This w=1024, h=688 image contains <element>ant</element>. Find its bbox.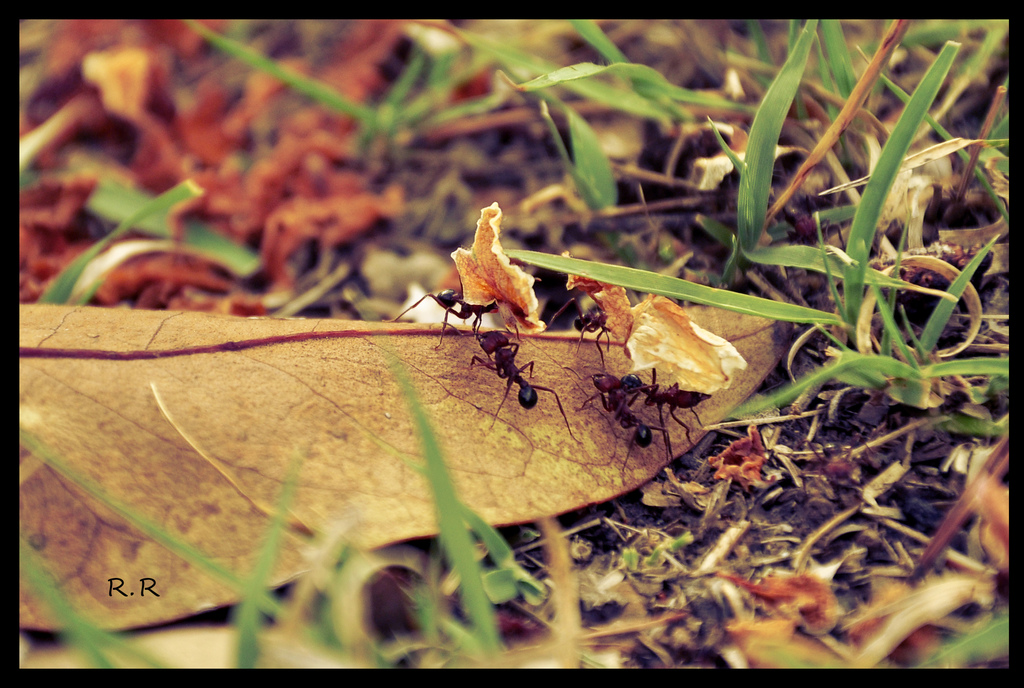
[left=577, top=369, right=686, bottom=490].
